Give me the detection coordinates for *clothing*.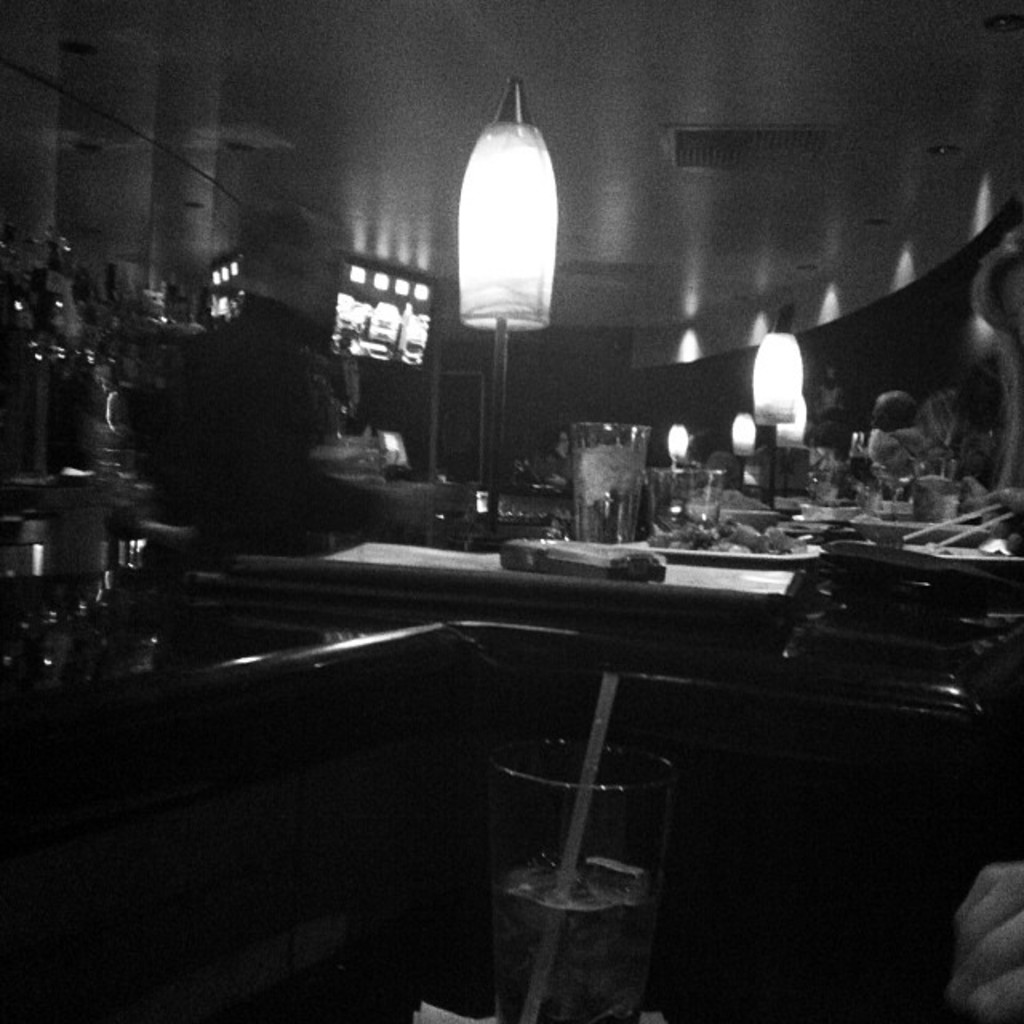
<bbox>144, 286, 424, 664</bbox>.
